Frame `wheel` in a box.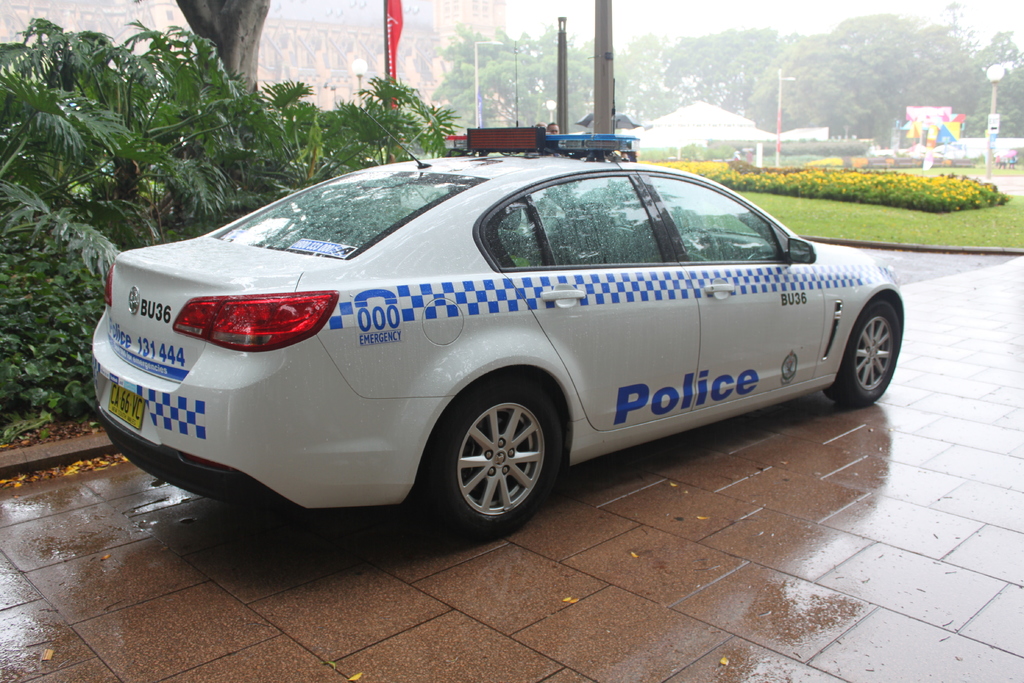
detection(824, 296, 893, 400).
